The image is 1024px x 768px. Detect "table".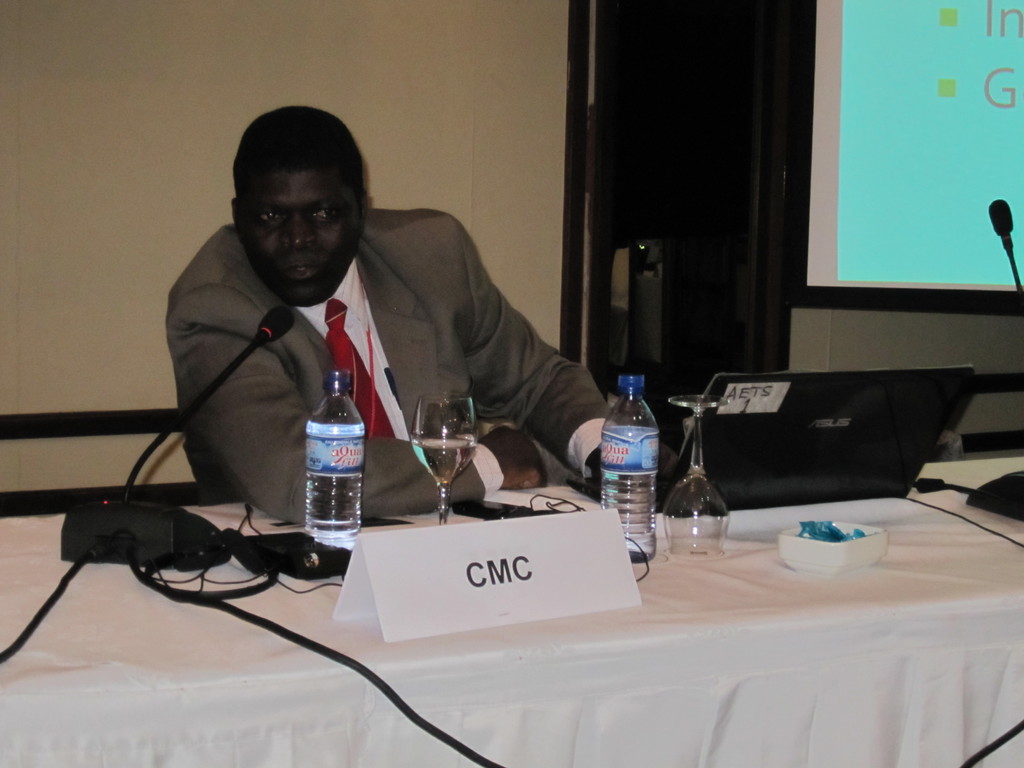
Detection: {"left": 60, "top": 419, "right": 1020, "bottom": 755}.
